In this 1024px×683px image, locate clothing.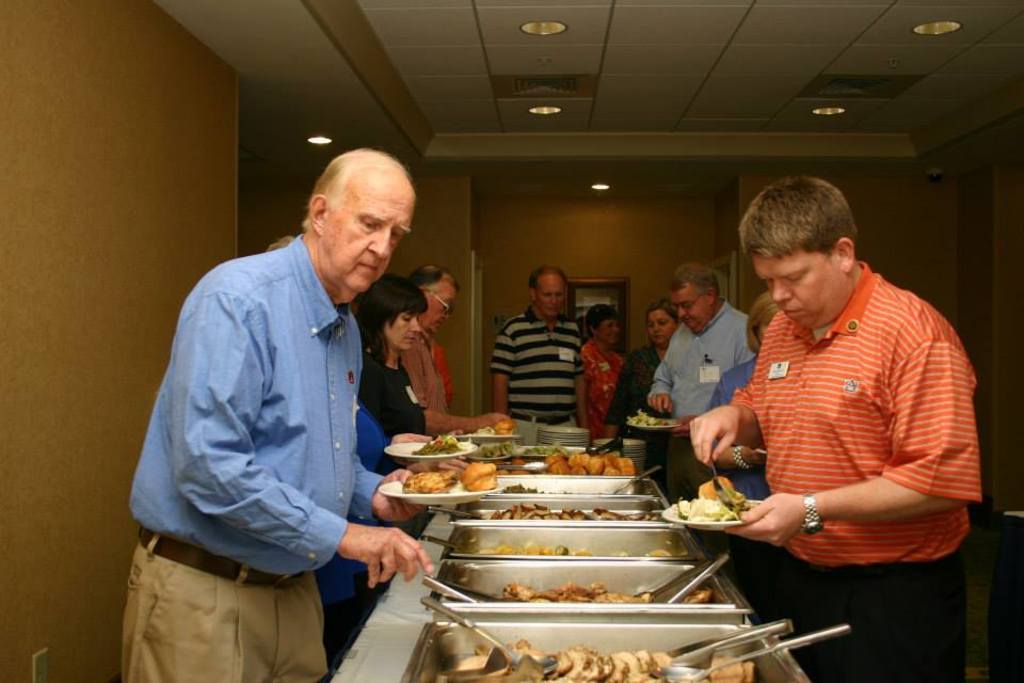
Bounding box: x1=579, y1=337, x2=625, y2=433.
